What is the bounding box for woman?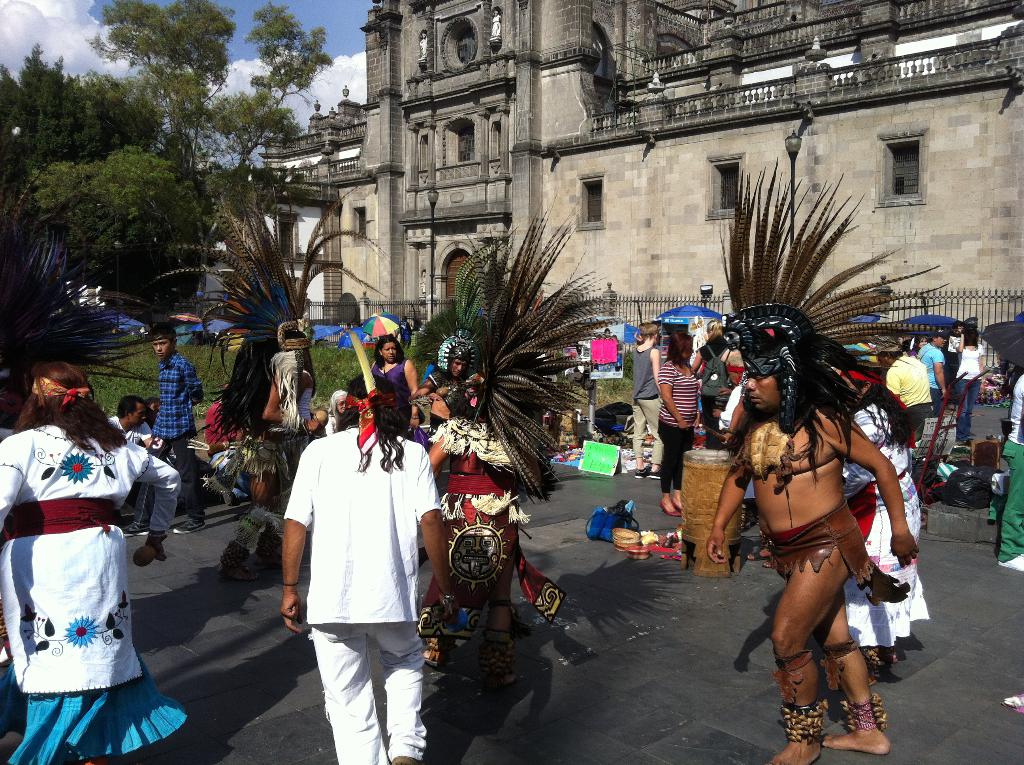
656/331/703/519.
